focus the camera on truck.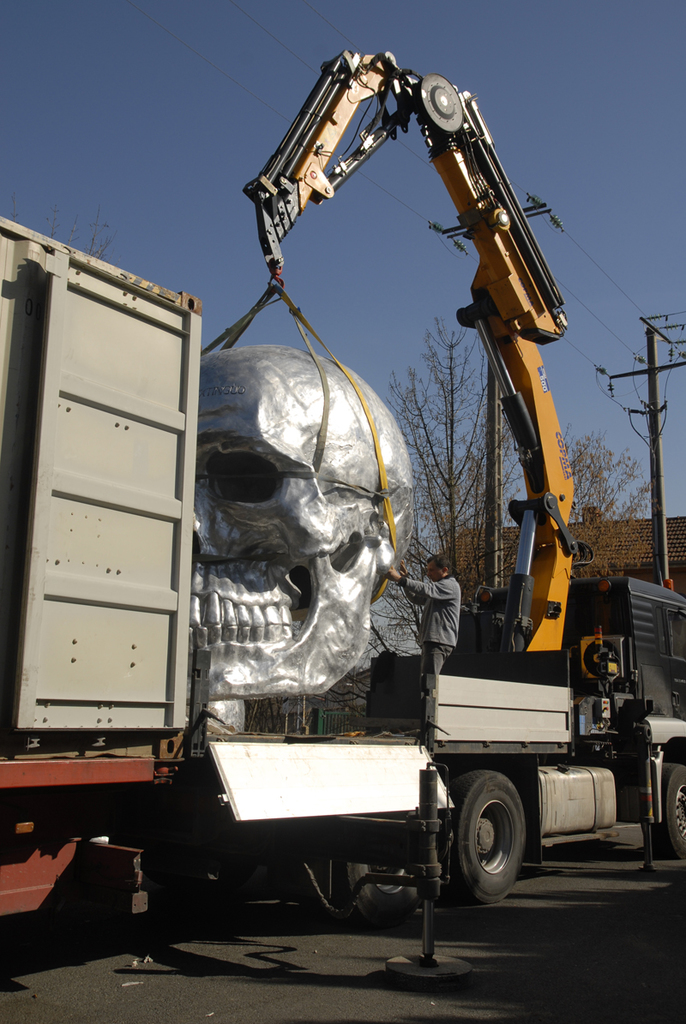
Focus region: region(49, 184, 666, 901).
